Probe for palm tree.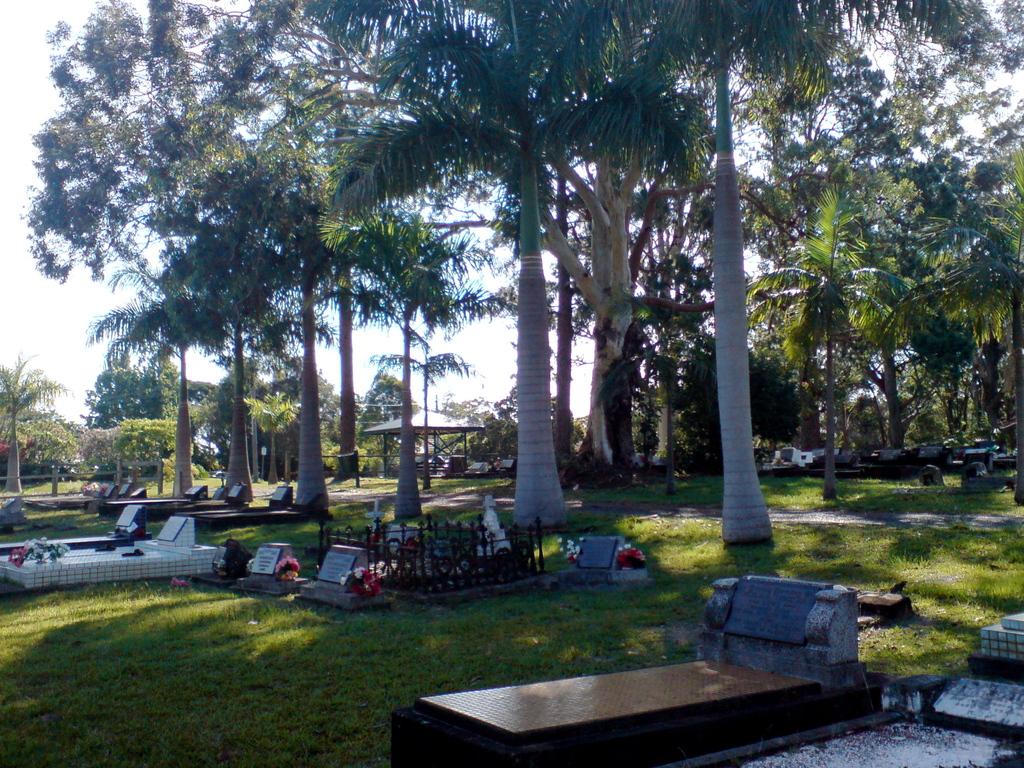
Probe result: bbox=(0, 347, 79, 497).
